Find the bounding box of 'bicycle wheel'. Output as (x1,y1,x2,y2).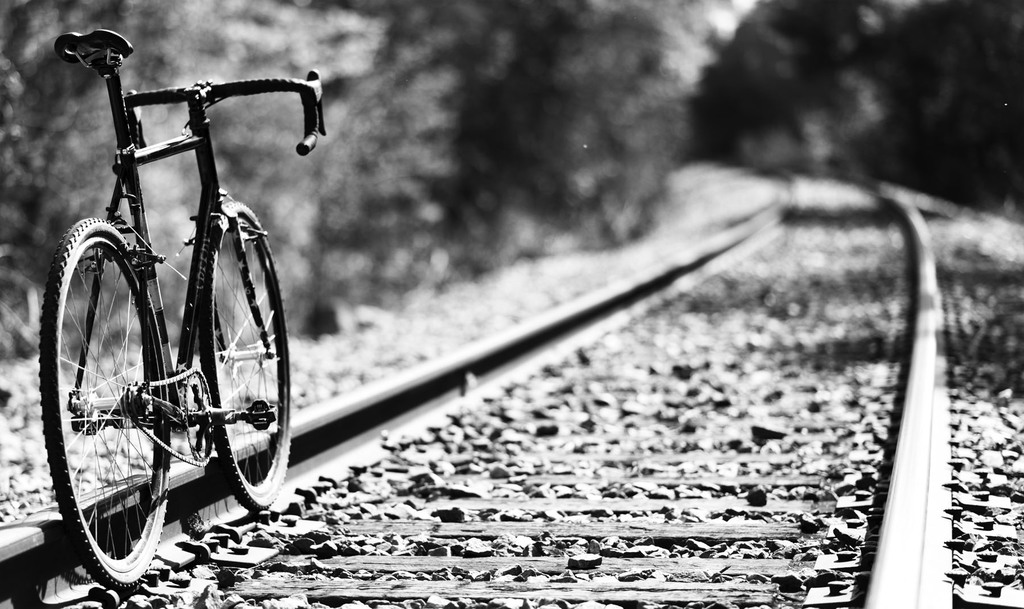
(202,201,314,523).
